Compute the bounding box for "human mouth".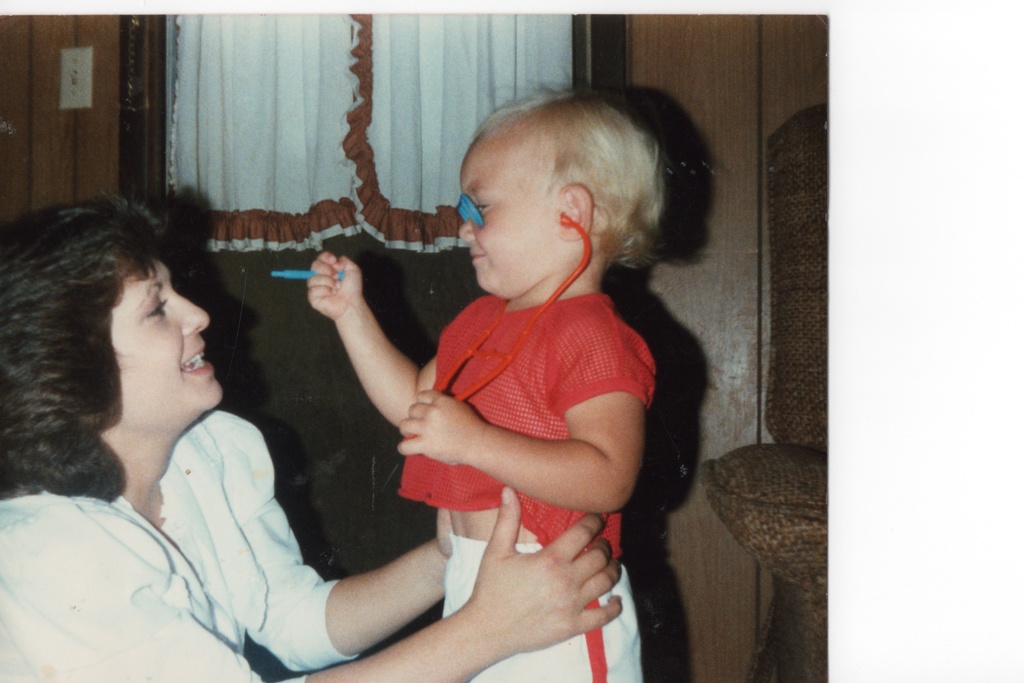
467 252 488 258.
